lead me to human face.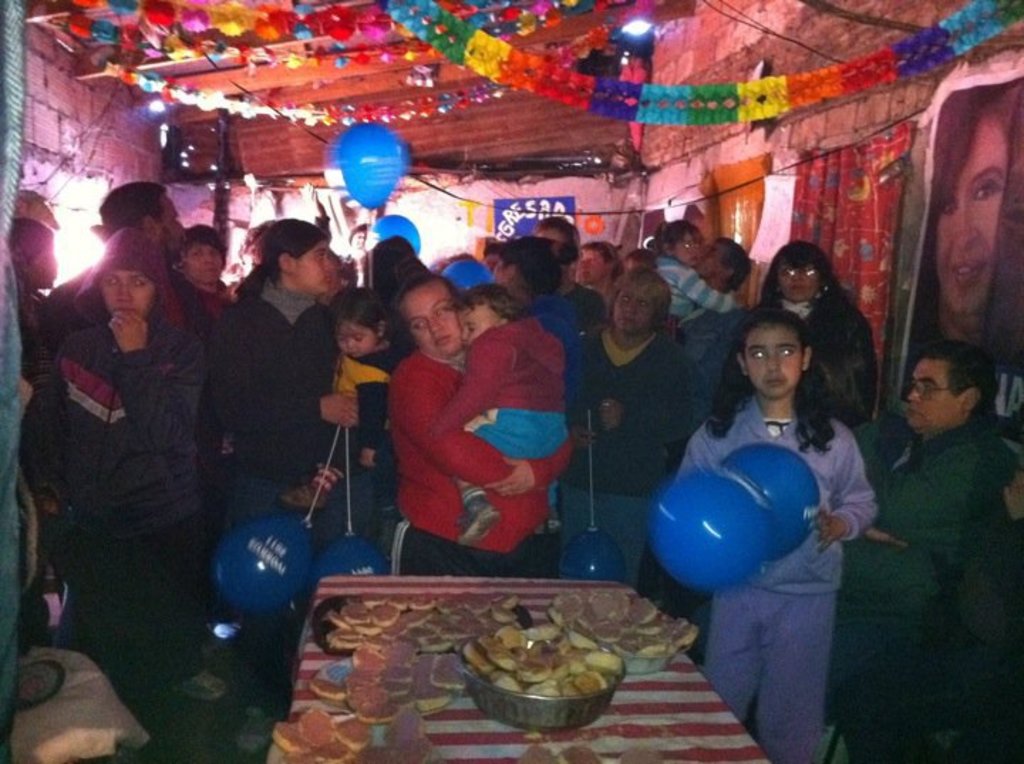
Lead to BBox(495, 265, 508, 292).
